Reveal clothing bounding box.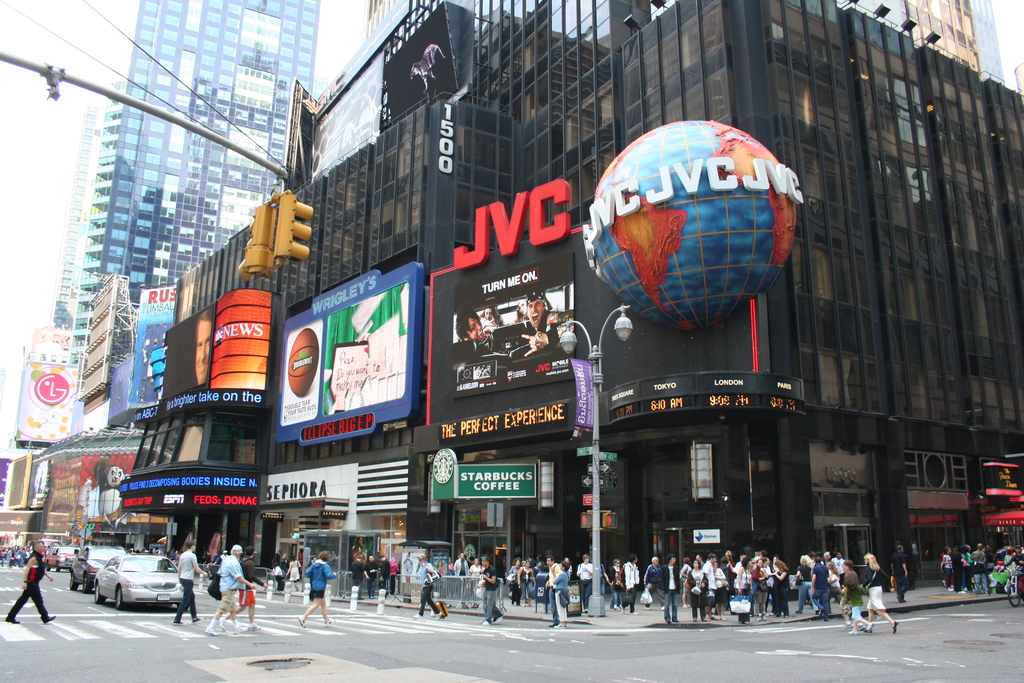
Revealed: 701:559:718:607.
